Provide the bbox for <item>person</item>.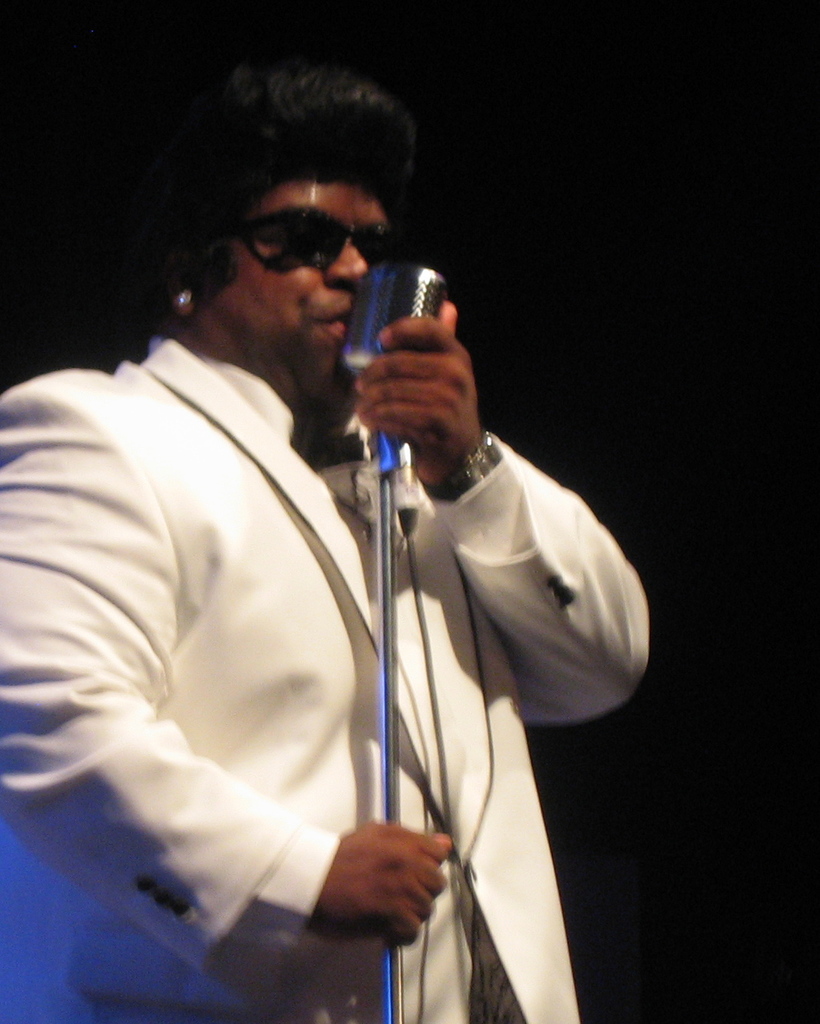
<box>62,68,523,1011</box>.
